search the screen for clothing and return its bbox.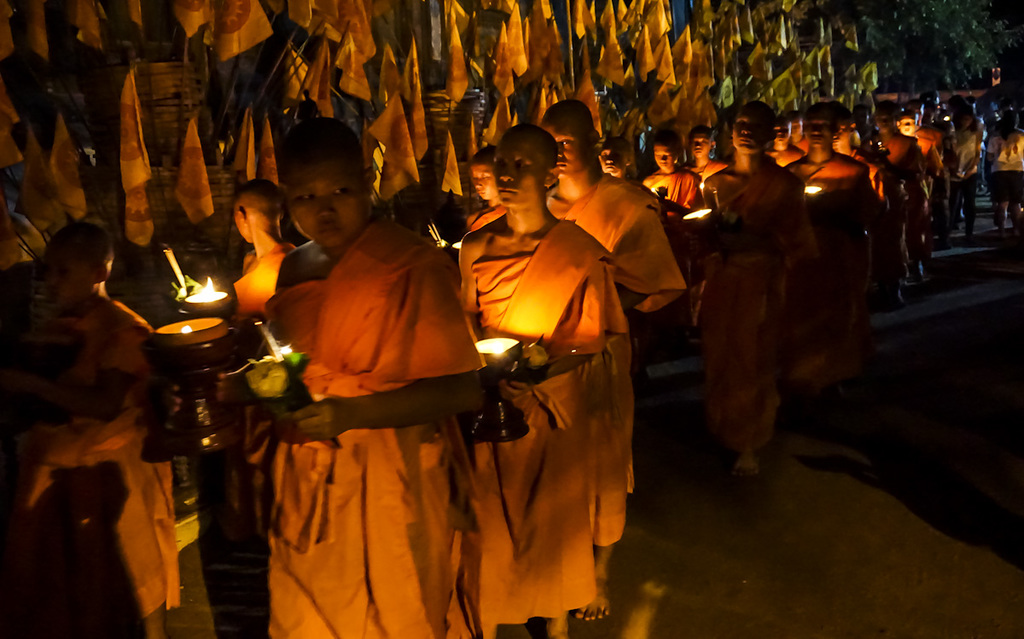
Found: {"x1": 686, "y1": 148, "x2": 806, "y2": 449}.
